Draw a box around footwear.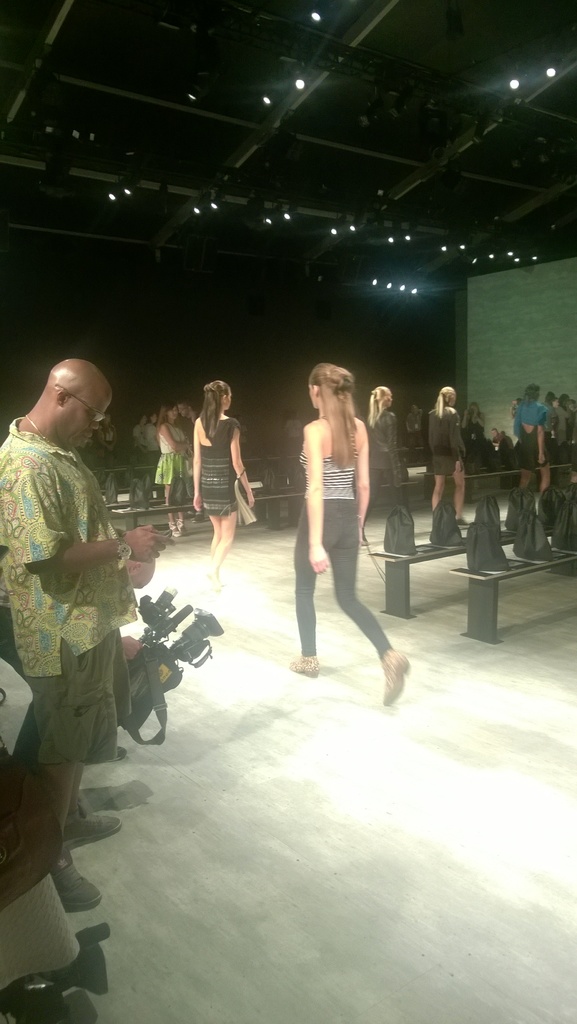
[left=385, top=646, right=411, bottom=704].
